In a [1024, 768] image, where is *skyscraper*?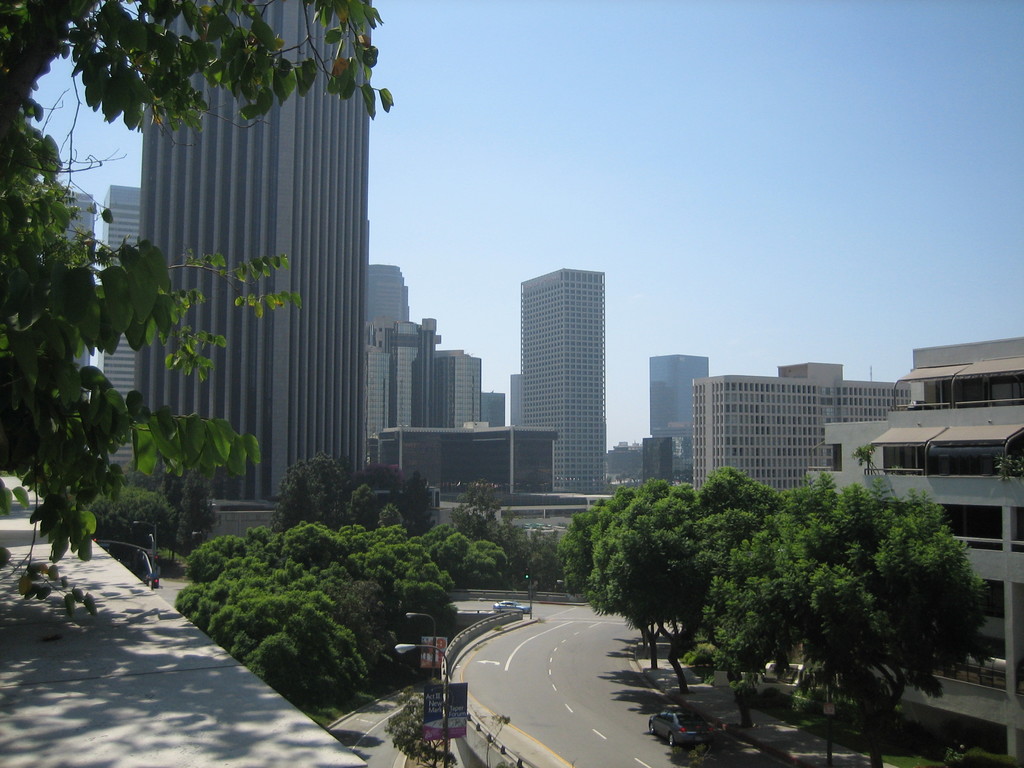
436 348 482 425.
